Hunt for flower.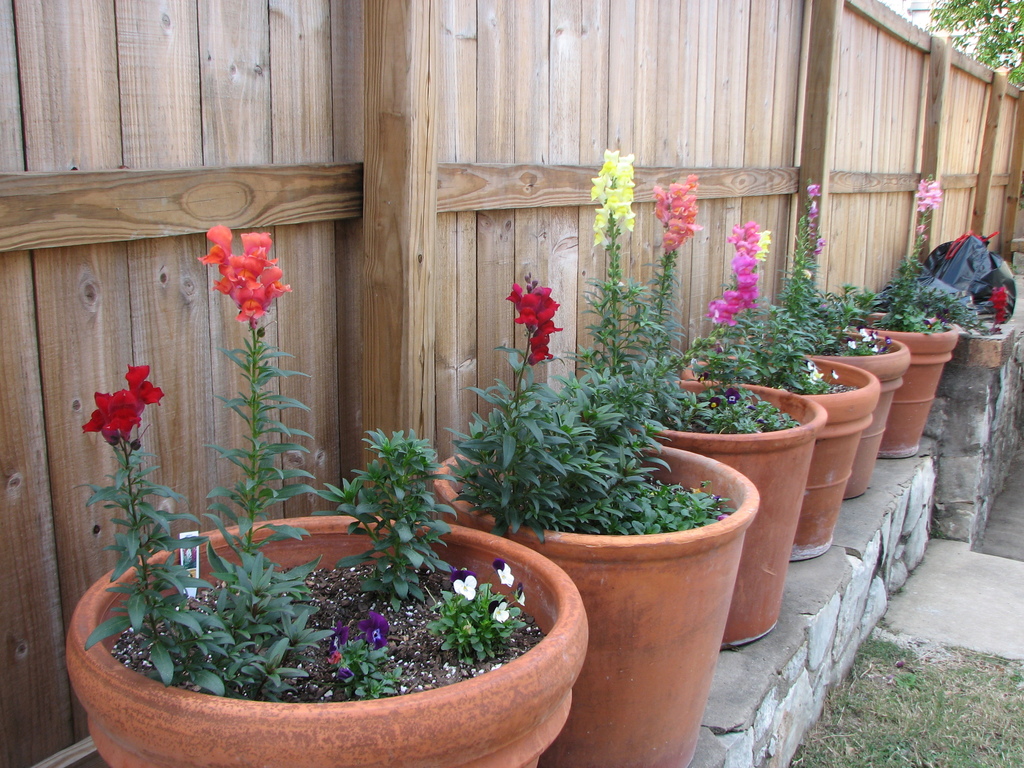
Hunted down at select_region(721, 224, 765, 322).
